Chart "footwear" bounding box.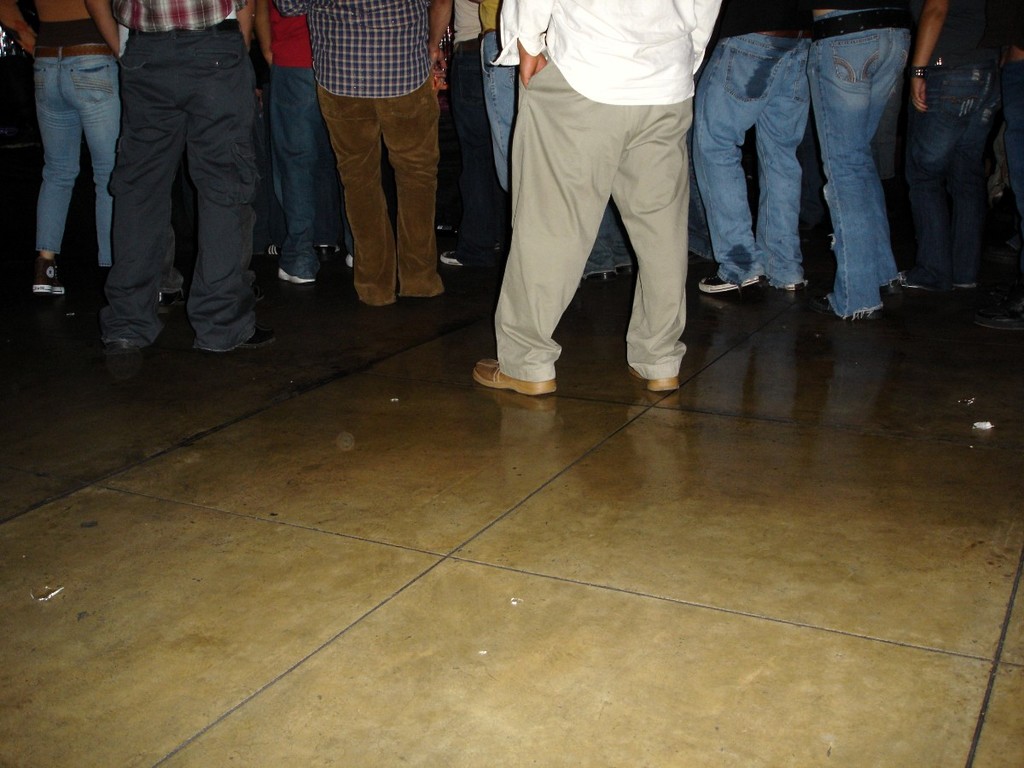
Charted: box=[238, 326, 276, 349].
